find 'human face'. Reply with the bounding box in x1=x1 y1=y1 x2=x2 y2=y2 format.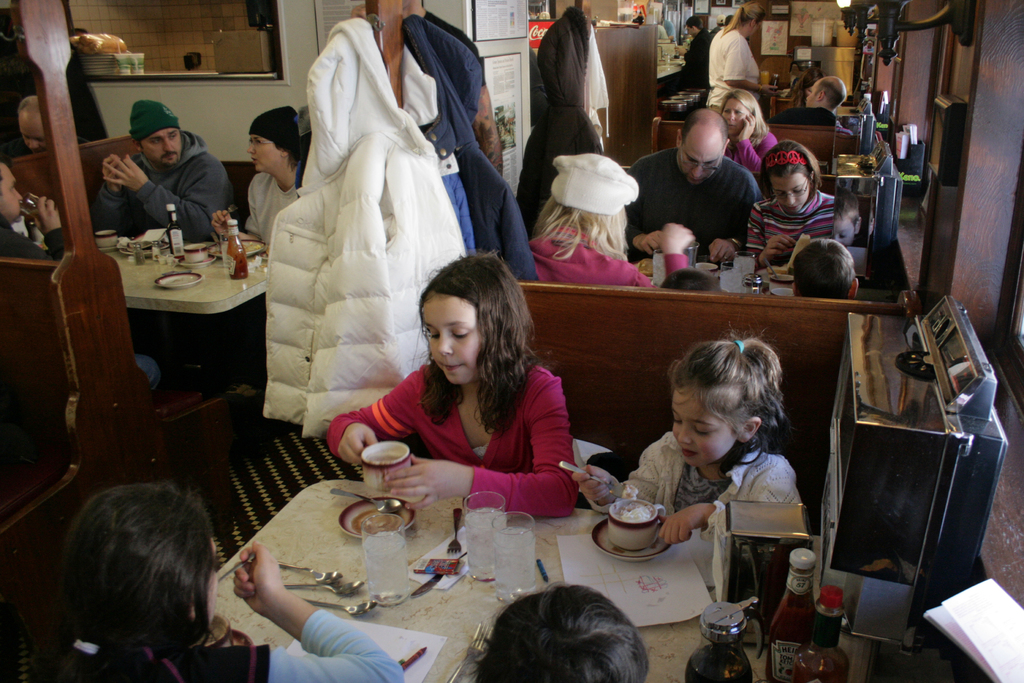
x1=774 y1=176 x2=809 y2=214.
